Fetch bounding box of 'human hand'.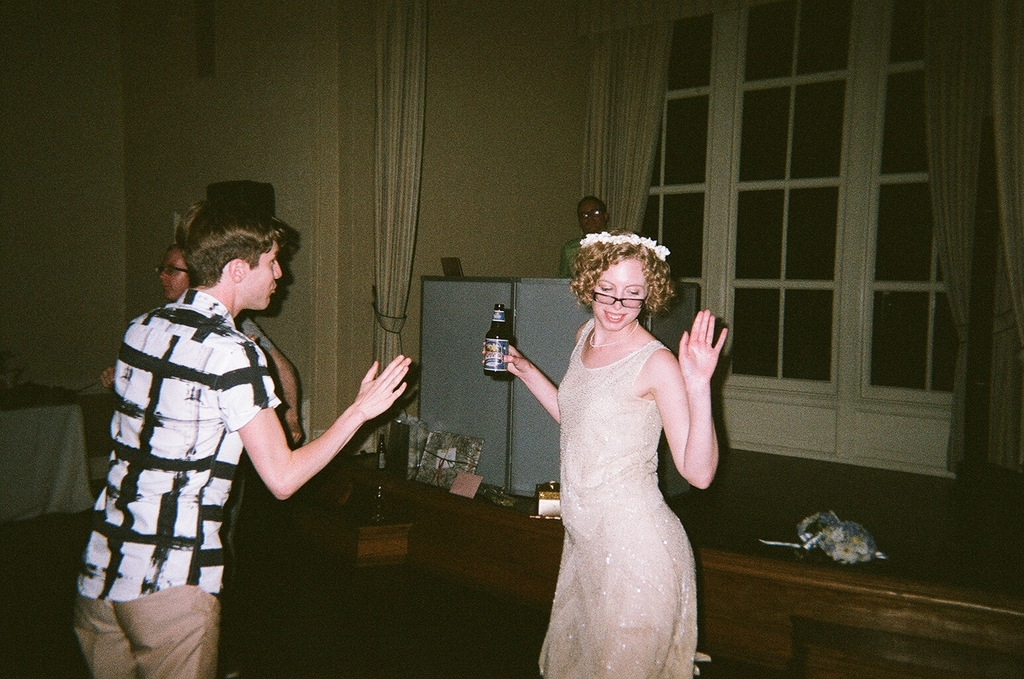
Bbox: locate(679, 308, 728, 385).
